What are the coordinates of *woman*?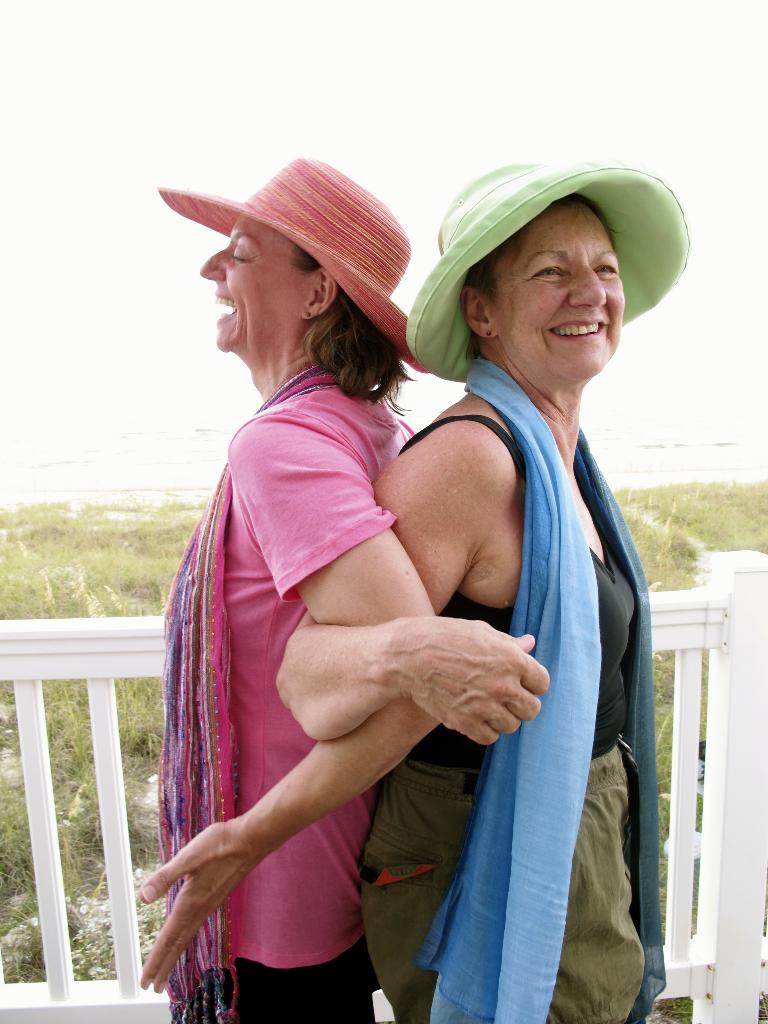
bbox=(158, 154, 430, 1023).
